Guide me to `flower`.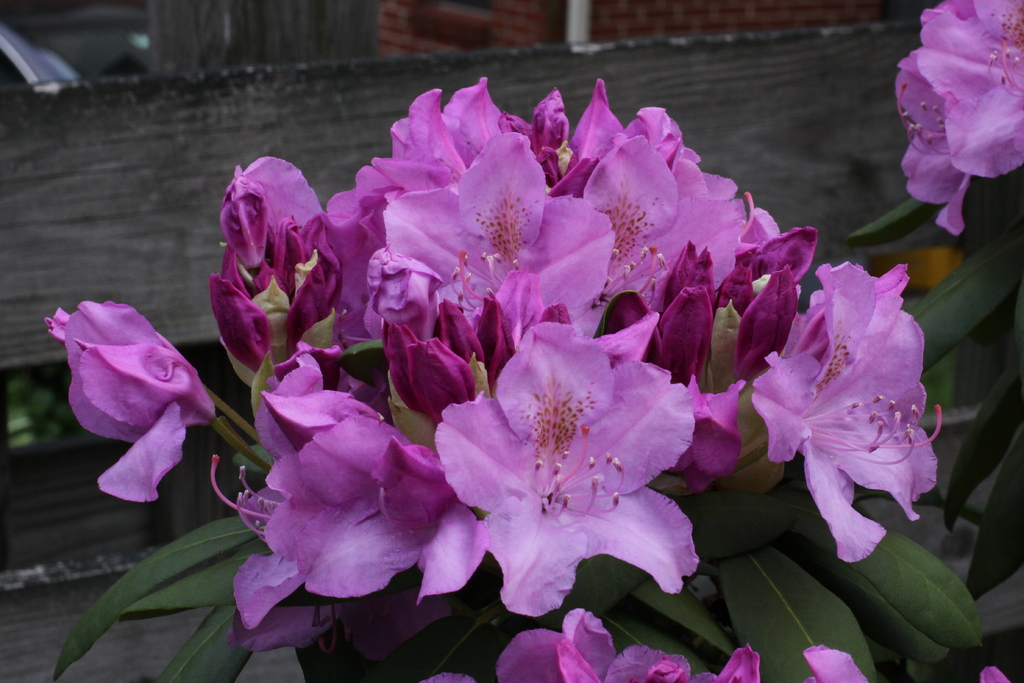
Guidance: select_region(745, 252, 943, 568).
